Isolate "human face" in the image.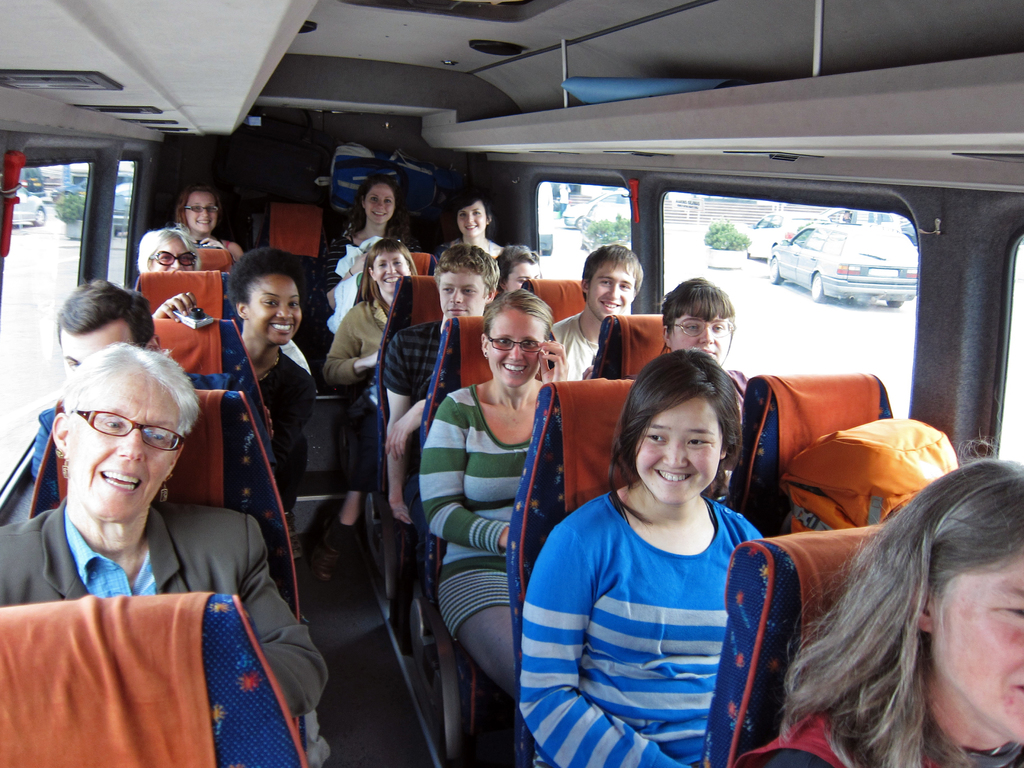
Isolated region: [60, 331, 134, 377].
